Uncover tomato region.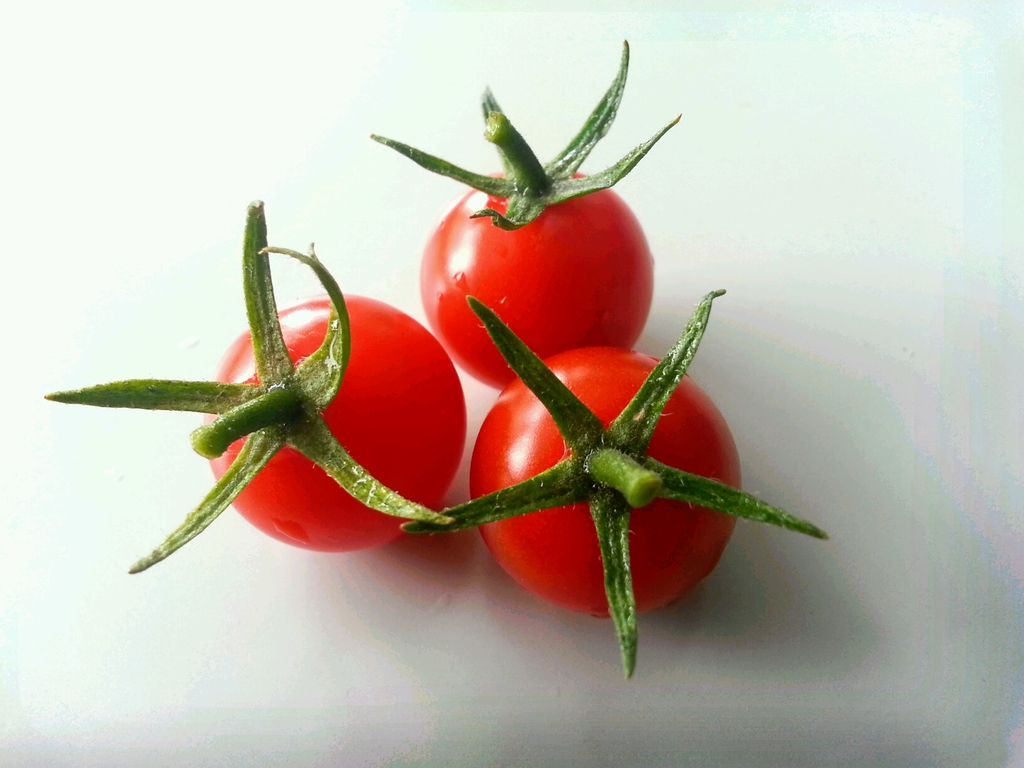
Uncovered: <region>403, 284, 836, 678</region>.
